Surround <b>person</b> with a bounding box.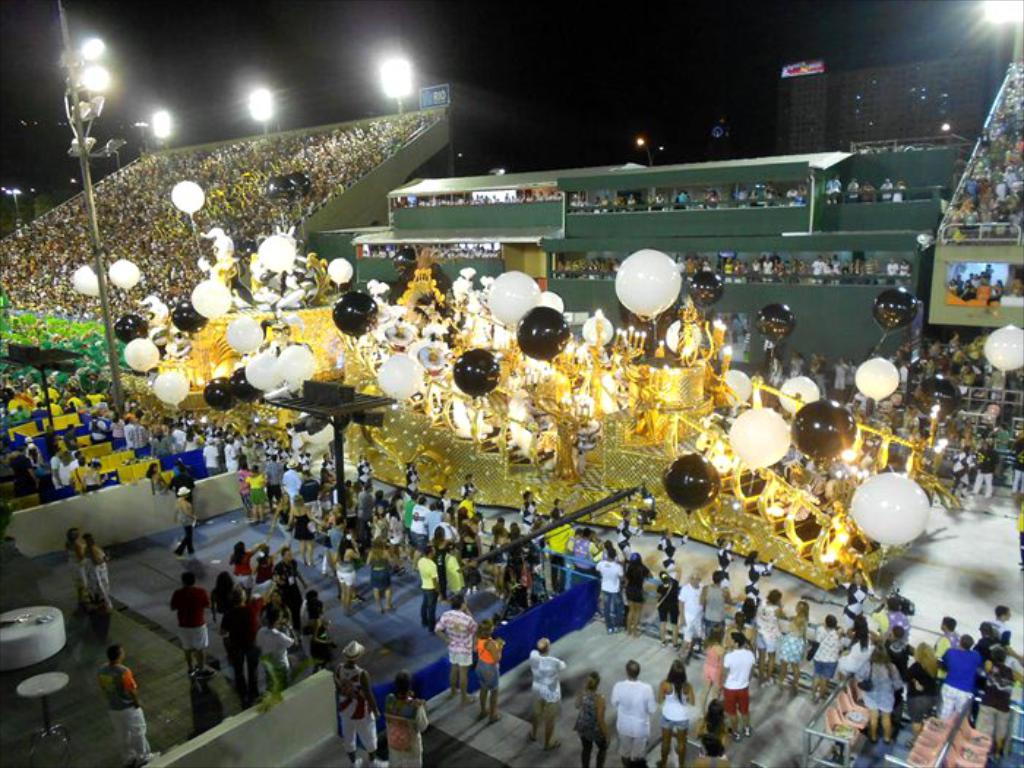
locate(63, 519, 89, 609).
